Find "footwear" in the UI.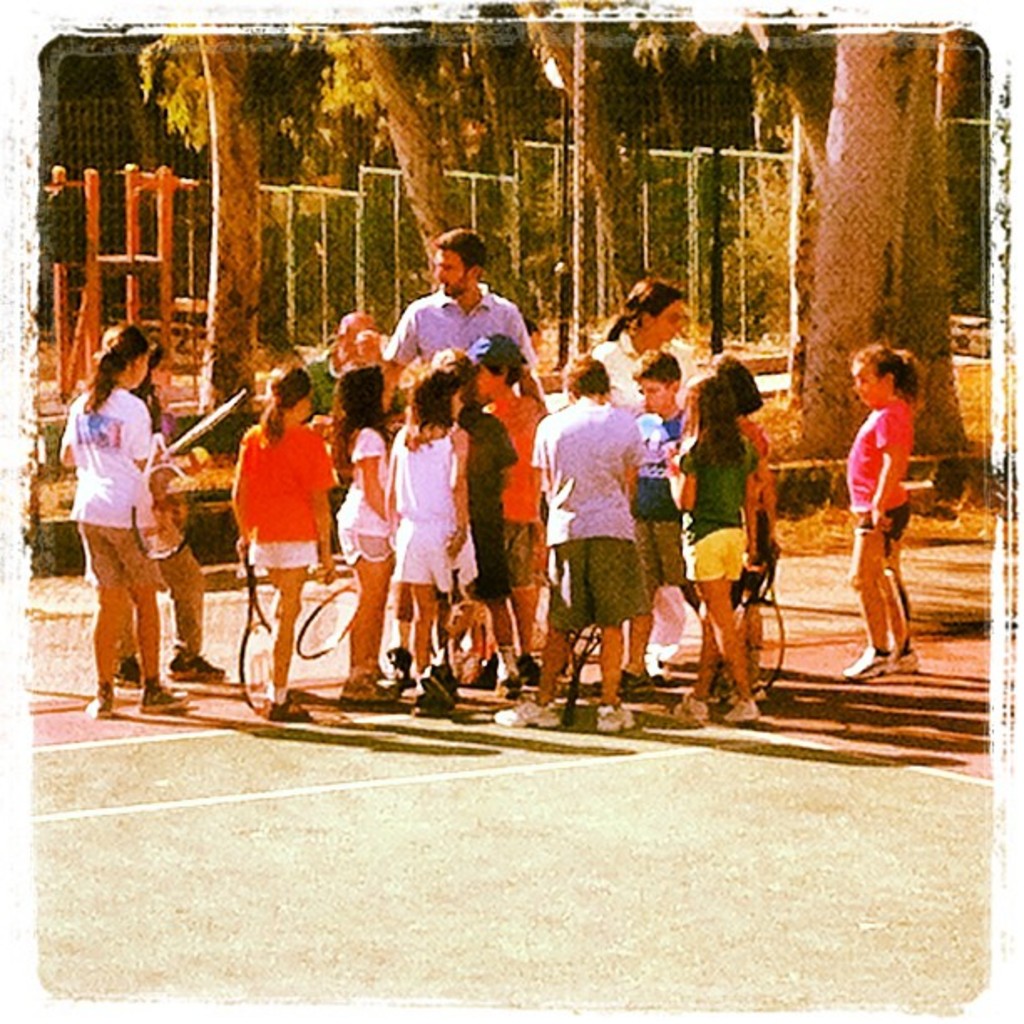
UI element at {"x1": 835, "y1": 648, "x2": 892, "y2": 676}.
